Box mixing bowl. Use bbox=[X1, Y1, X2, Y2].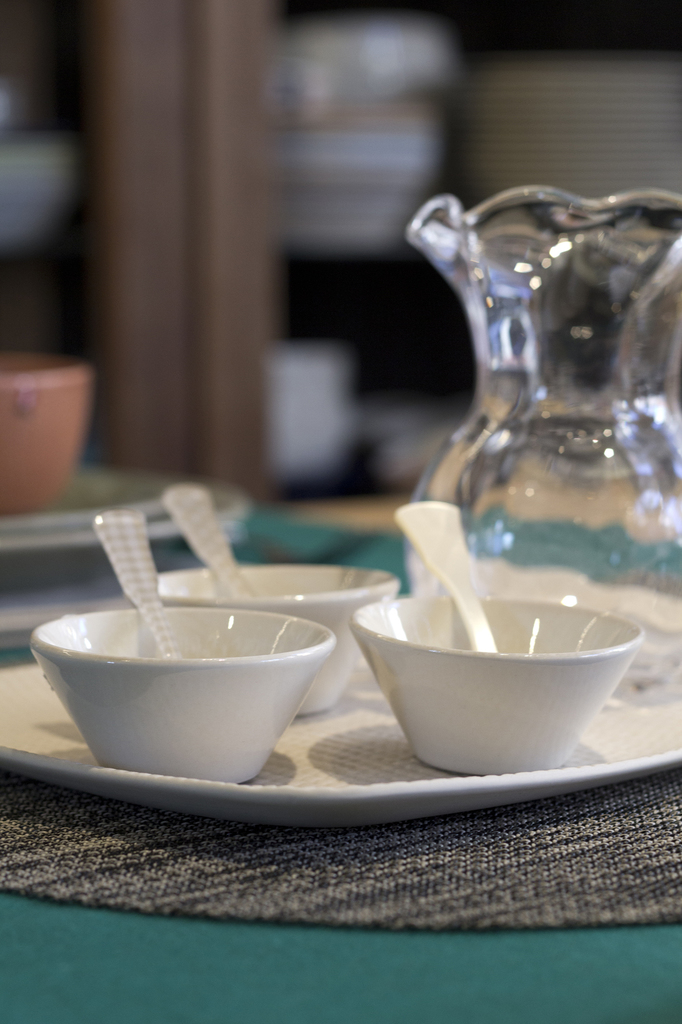
bbox=[0, 344, 92, 511].
